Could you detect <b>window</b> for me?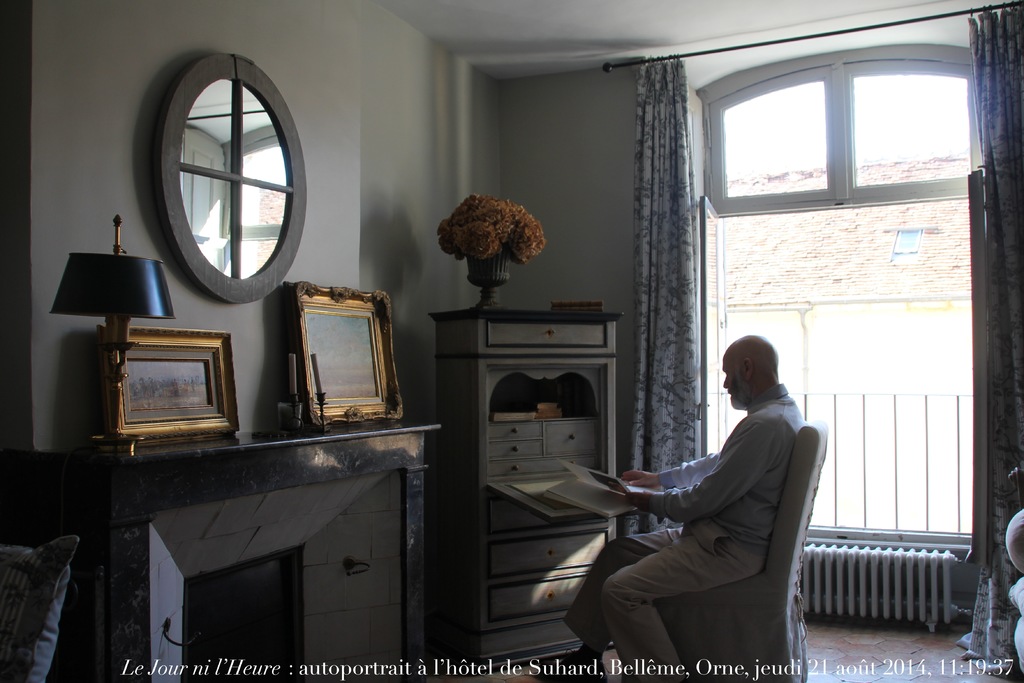
Detection result: (left=676, top=37, right=989, bottom=438).
